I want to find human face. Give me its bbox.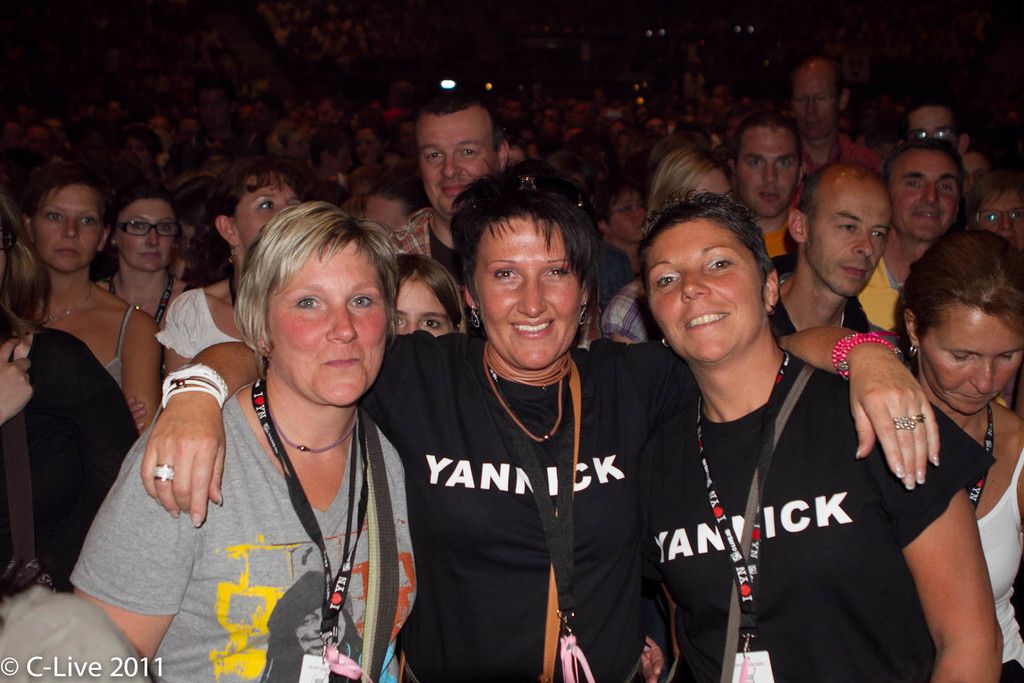
232, 176, 294, 239.
